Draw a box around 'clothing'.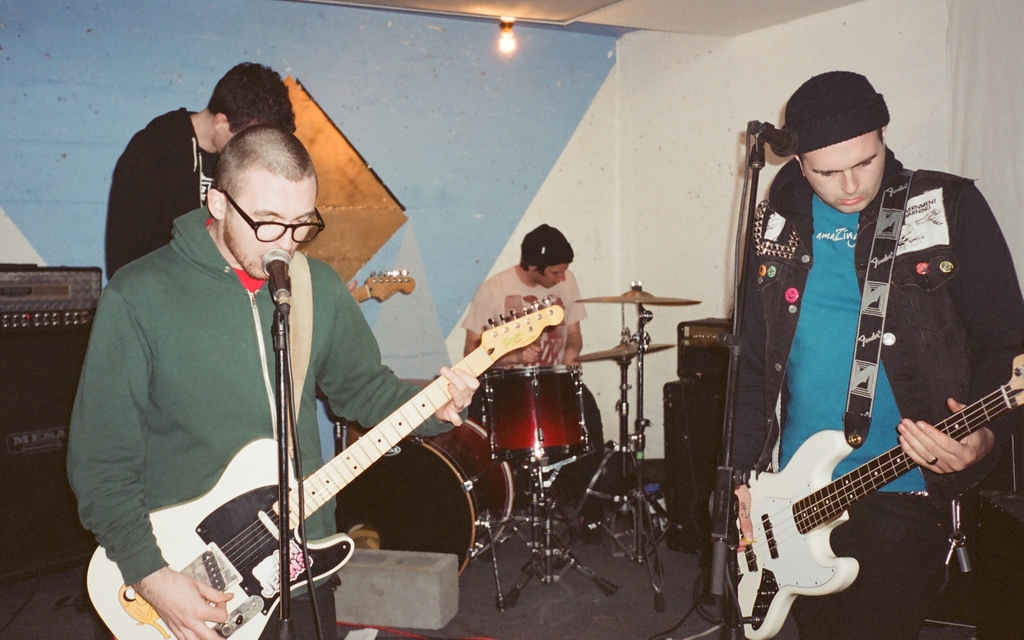
region(106, 105, 221, 281).
